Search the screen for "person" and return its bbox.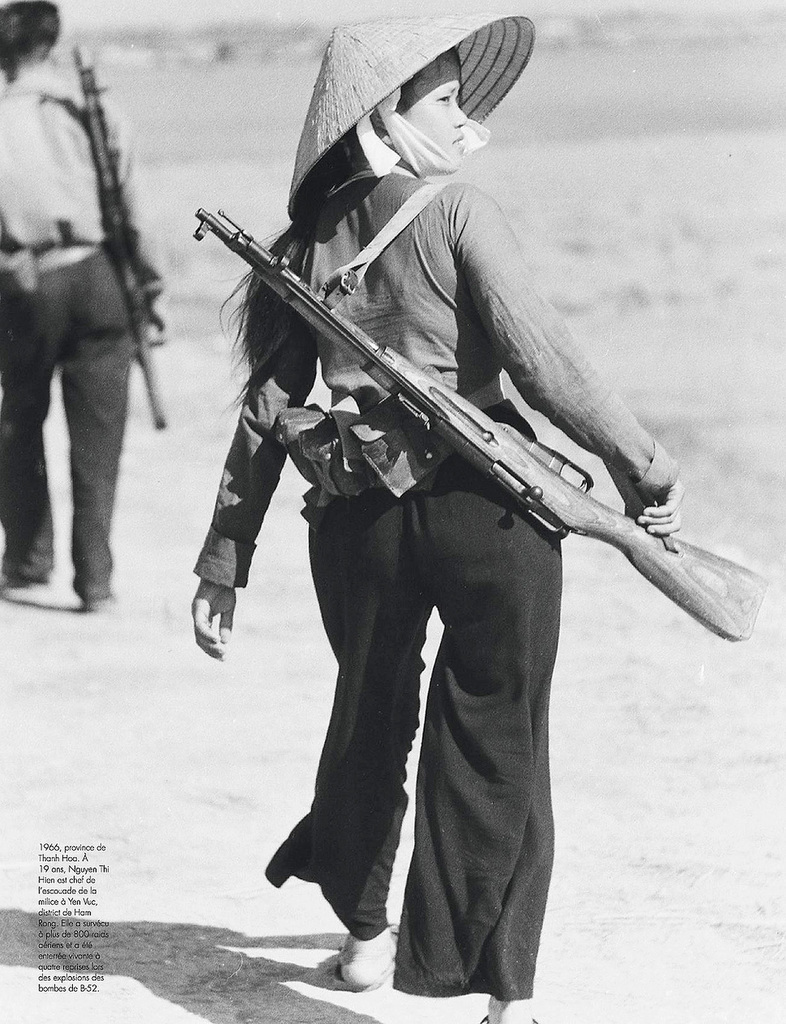
Found: <region>172, 83, 638, 993</region>.
